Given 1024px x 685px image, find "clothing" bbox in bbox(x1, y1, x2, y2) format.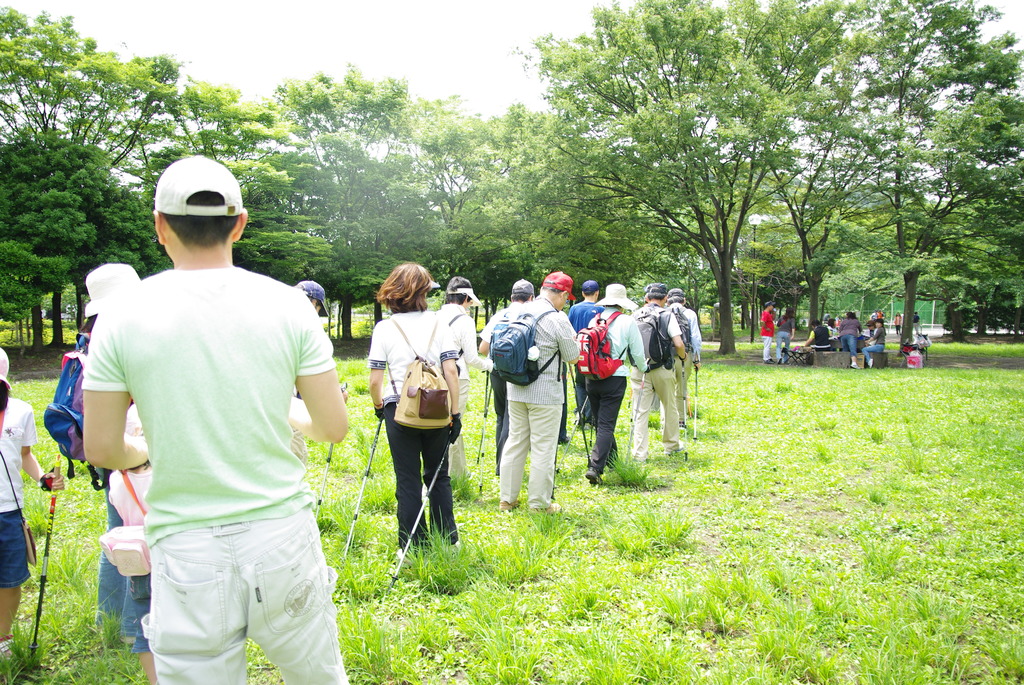
bbox(496, 294, 579, 508).
